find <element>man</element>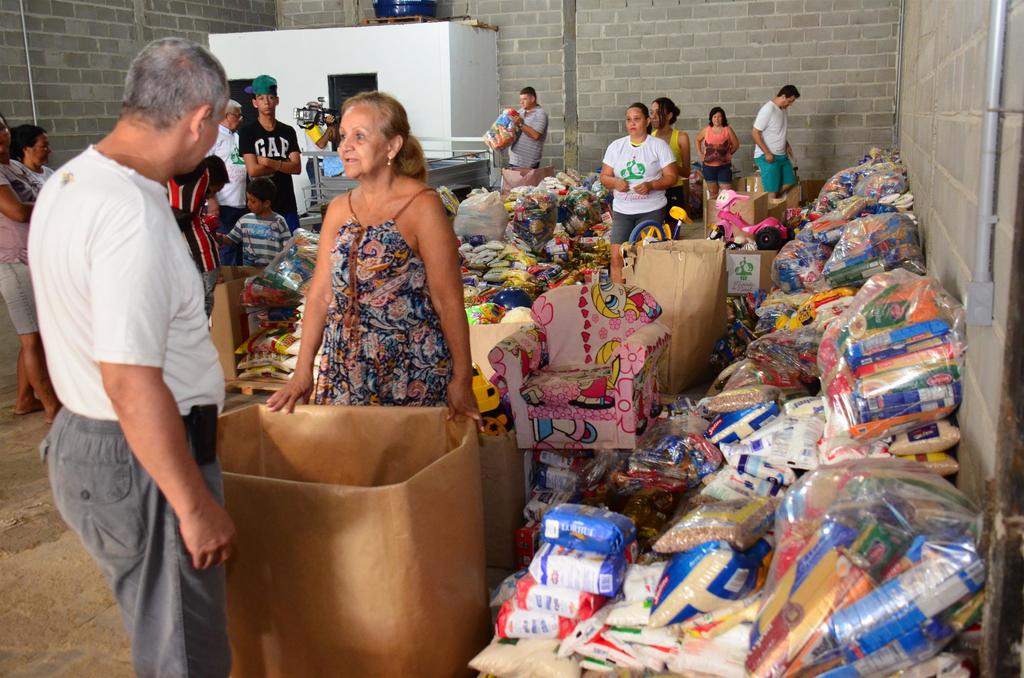
(202,95,249,214)
